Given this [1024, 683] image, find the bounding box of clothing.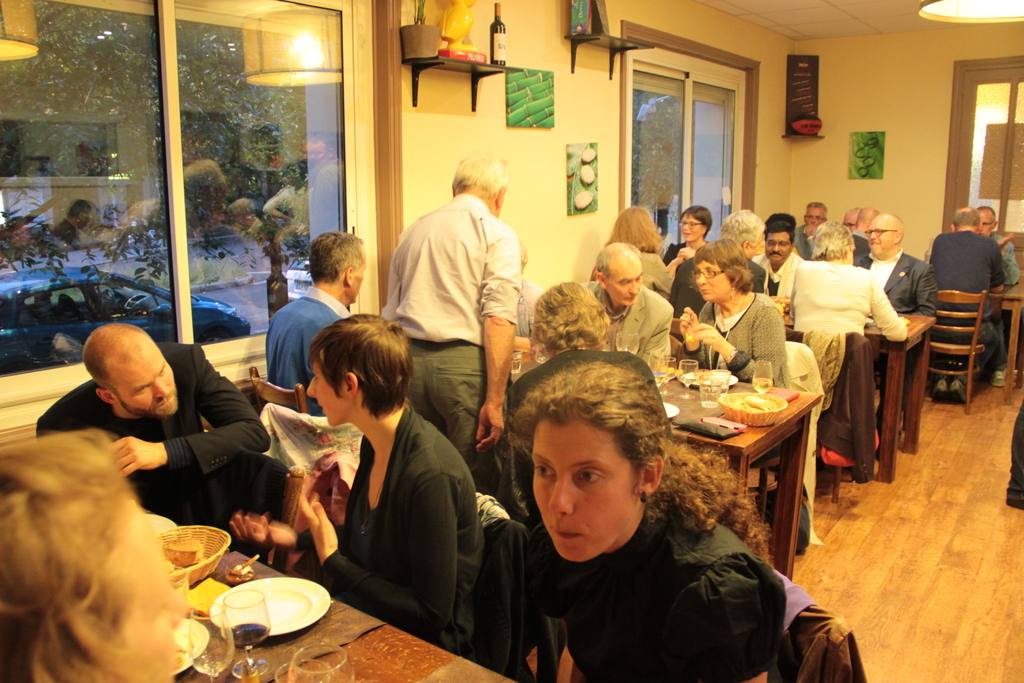
Rect(36, 343, 270, 544).
